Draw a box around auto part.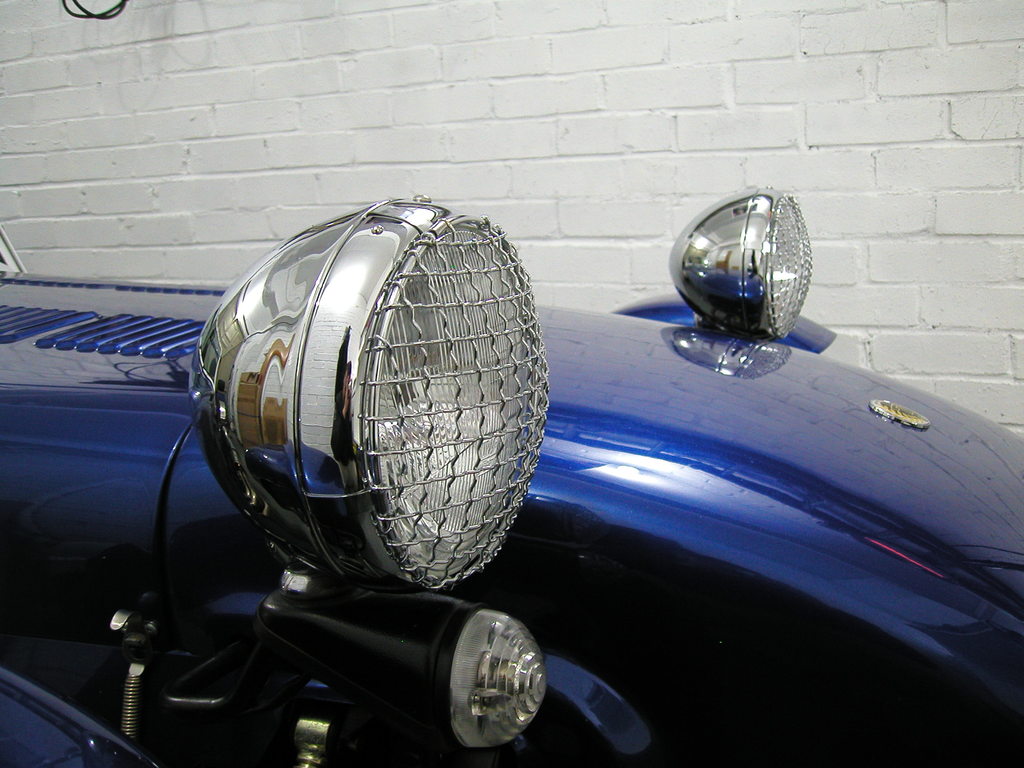
(234,200,550,602).
